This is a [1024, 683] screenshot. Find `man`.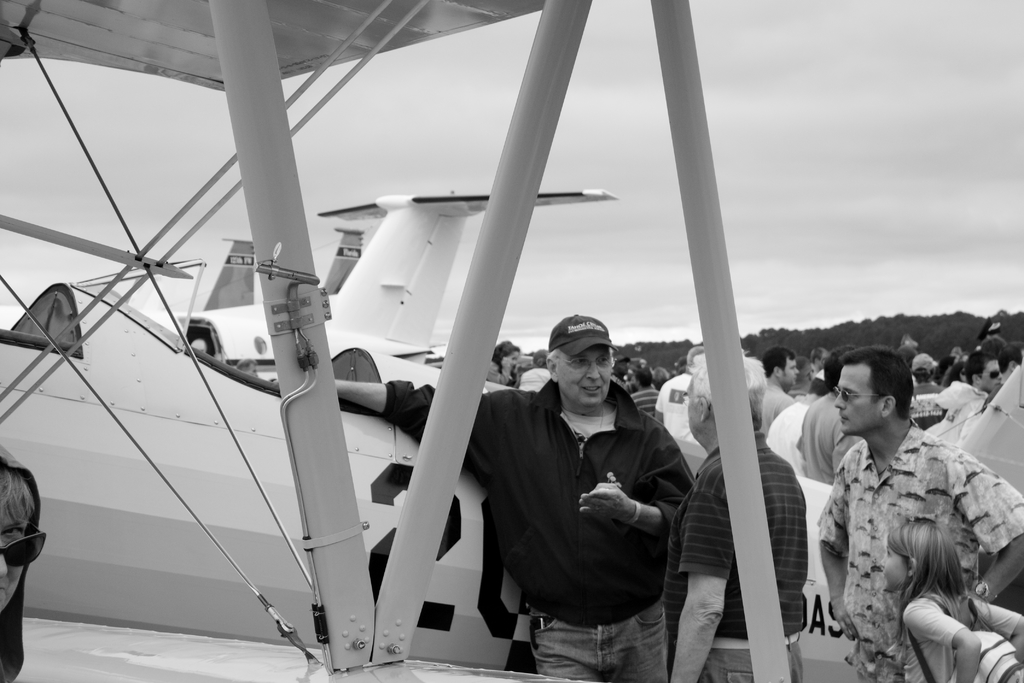
Bounding box: {"x1": 771, "y1": 366, "x2": 828, "y2": 476}.
